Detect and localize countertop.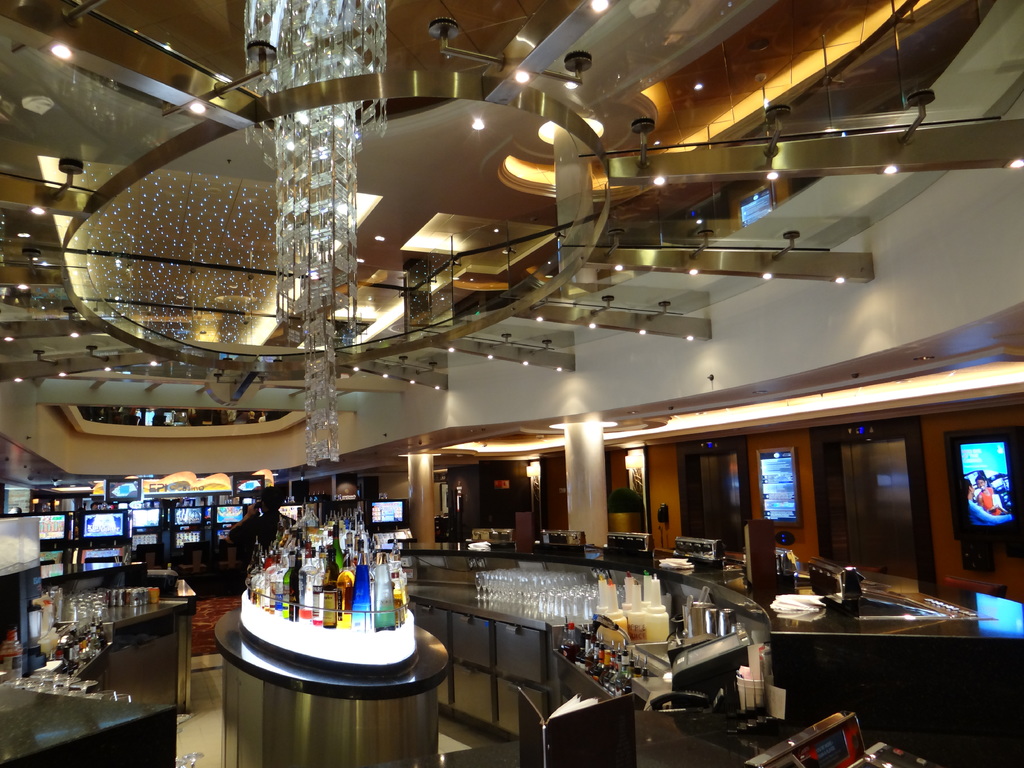
Localized at (0, 591, 196, 766).
